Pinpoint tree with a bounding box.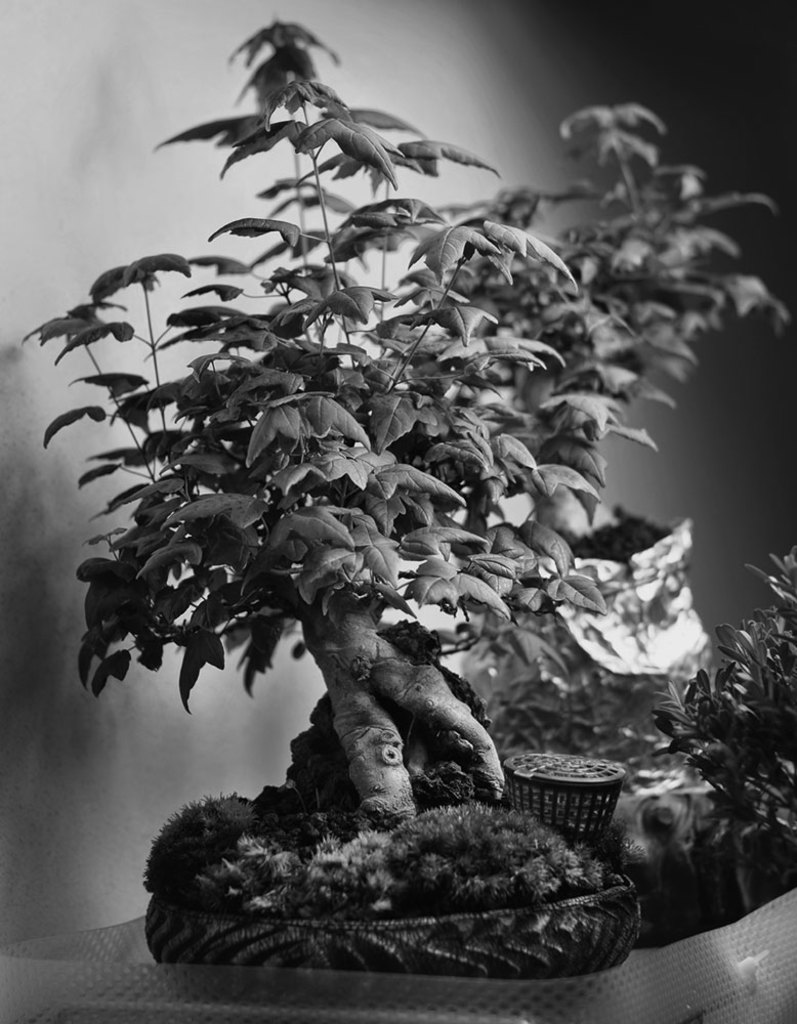
BBox(12, 0, 796, 974).
